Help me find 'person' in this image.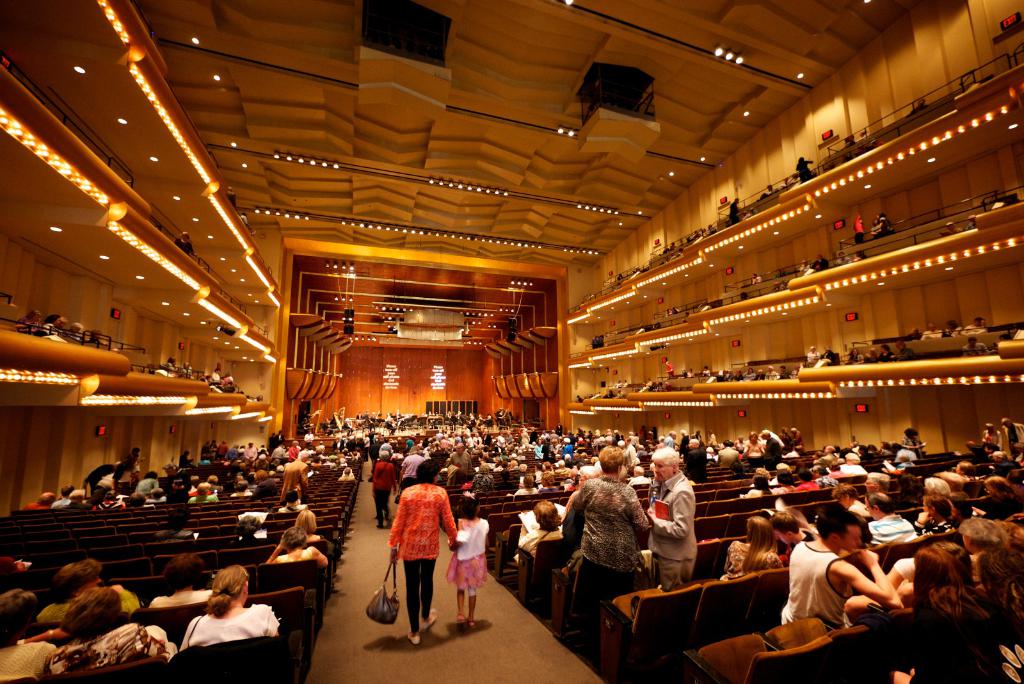
Found it: [702,365,713,375].
